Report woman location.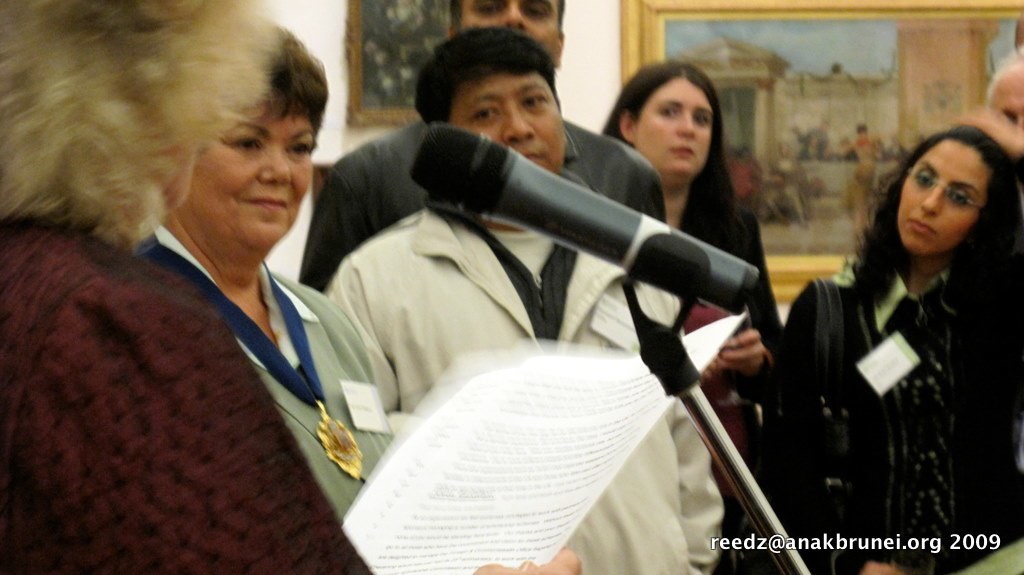
Report: [left=778, top=107, right=1019, bottom=535].
